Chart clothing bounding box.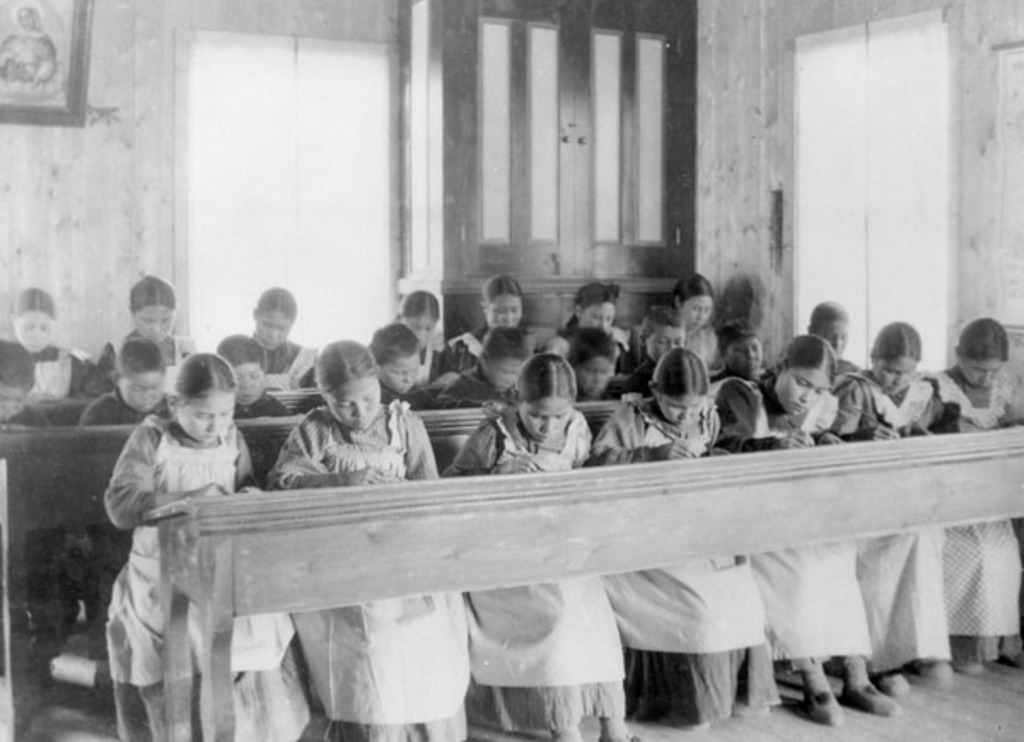
Charted: box(435, 384, 647, 740).
